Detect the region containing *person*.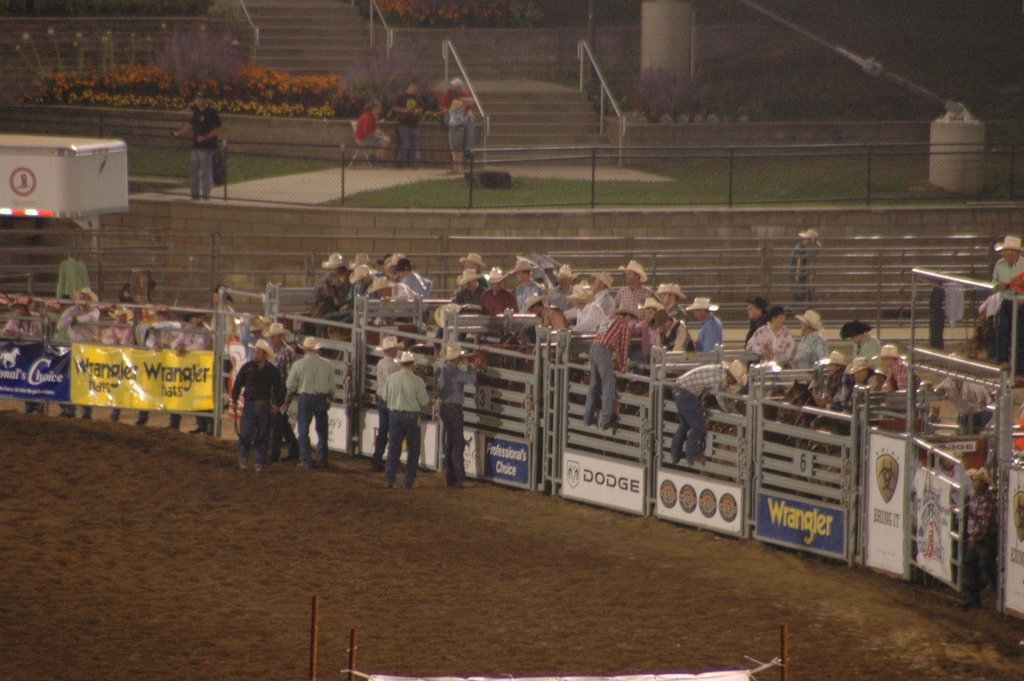
(left=440, top=345, right=479, bottom=484).
